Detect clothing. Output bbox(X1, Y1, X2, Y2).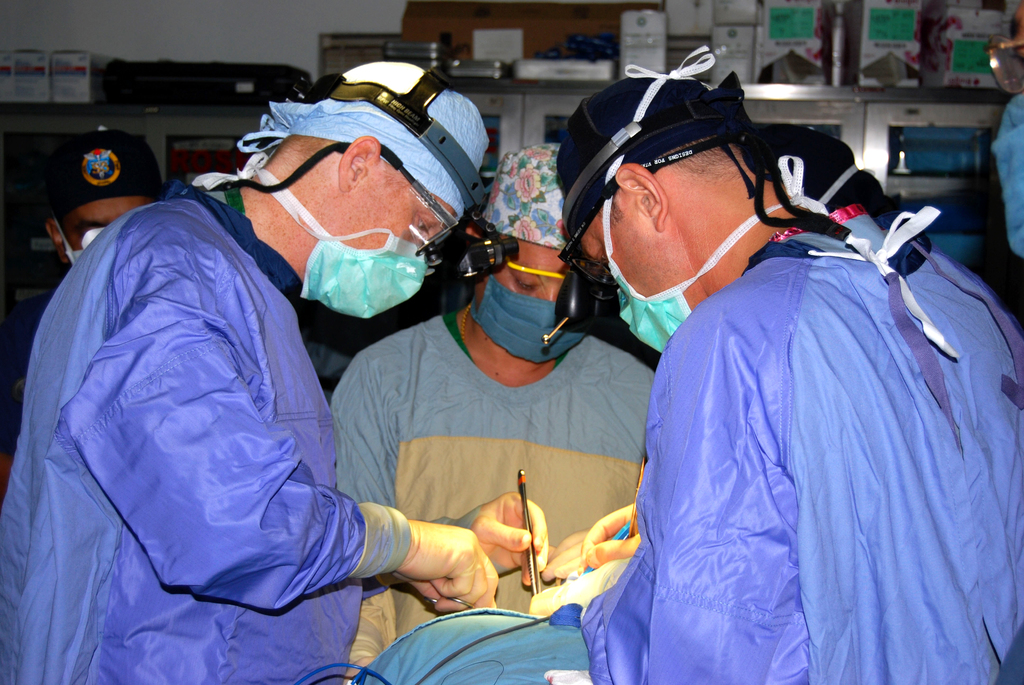
bbox(982, 95, 1023, 251).
